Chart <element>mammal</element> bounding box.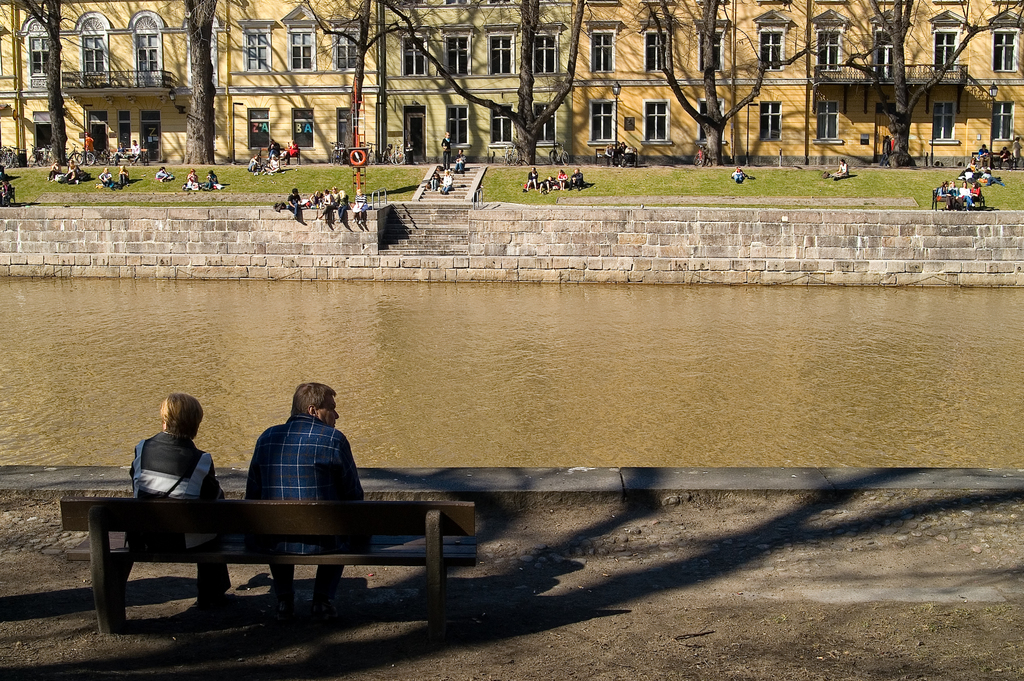
Charted: (x1=207, y1=168, x2=218, y2=190).
